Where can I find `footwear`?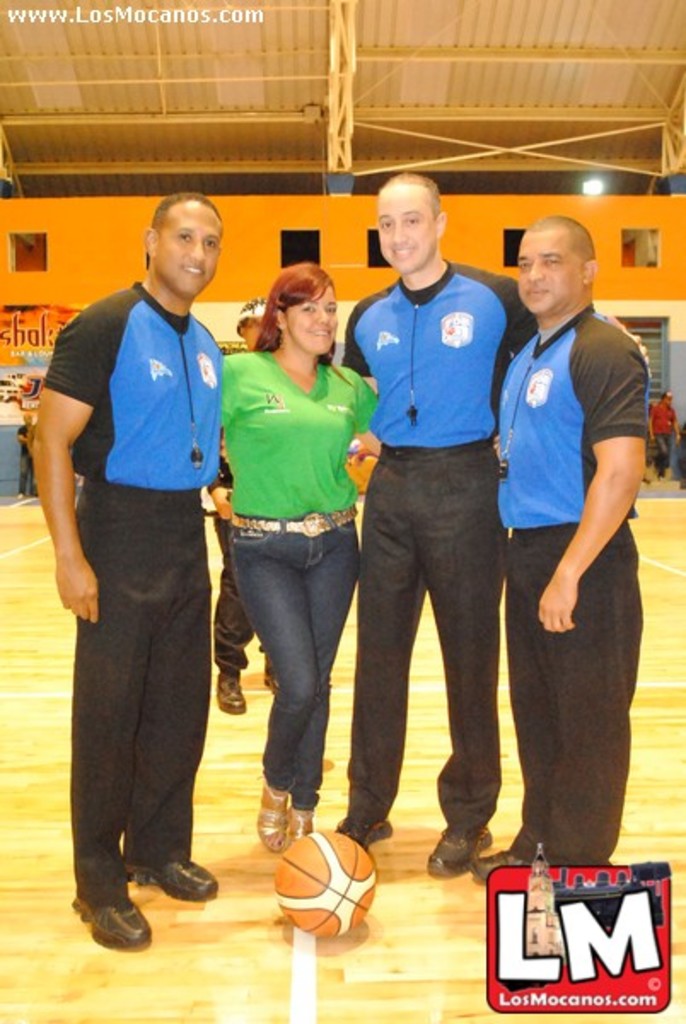
You can find it at <bbox>418, 829, 491, 877</bbox>.
